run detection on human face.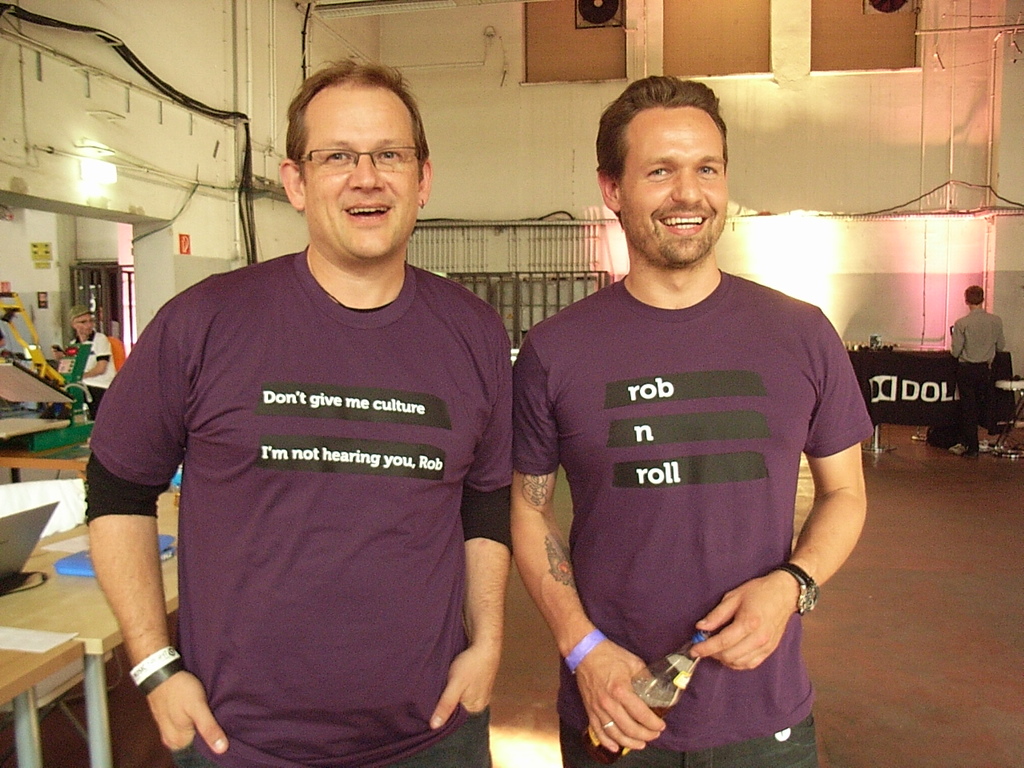
Result: (x1=75, y1=311, x2=94, y2=341).
